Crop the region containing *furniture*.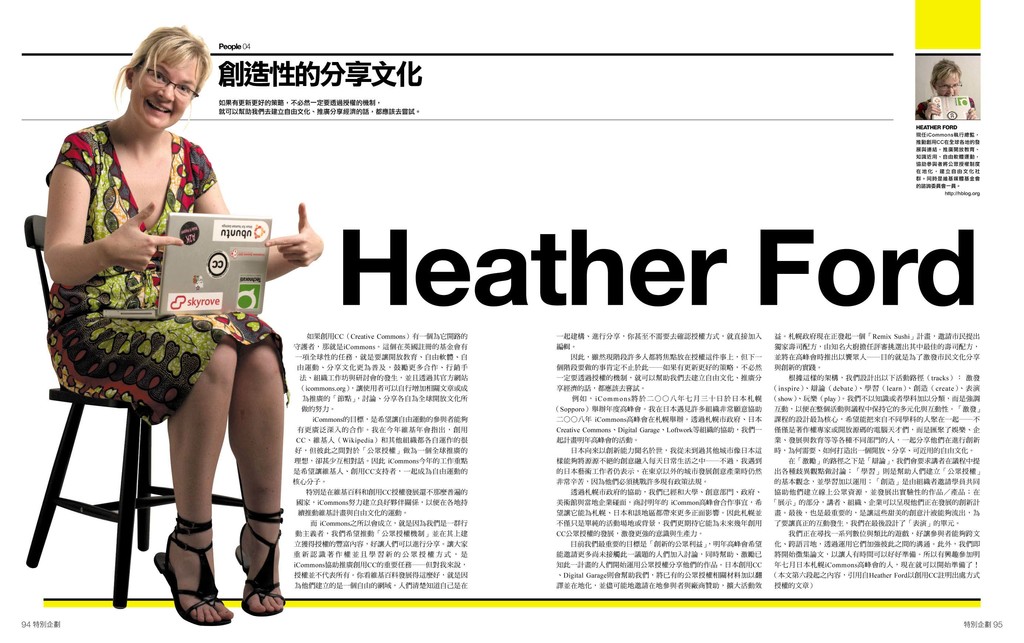
Crop region: {"x1": 24, "y1": 216, "x2": 243, "y2": 610}.
